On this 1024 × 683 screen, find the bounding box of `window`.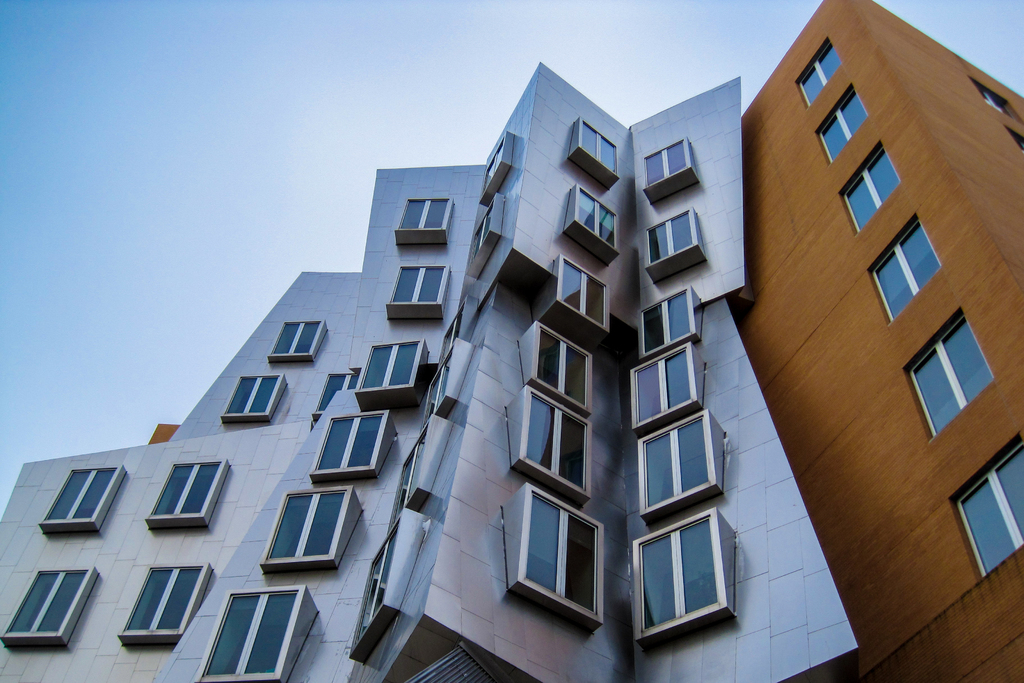
Bounding box: (394, 415, 433, 520).
